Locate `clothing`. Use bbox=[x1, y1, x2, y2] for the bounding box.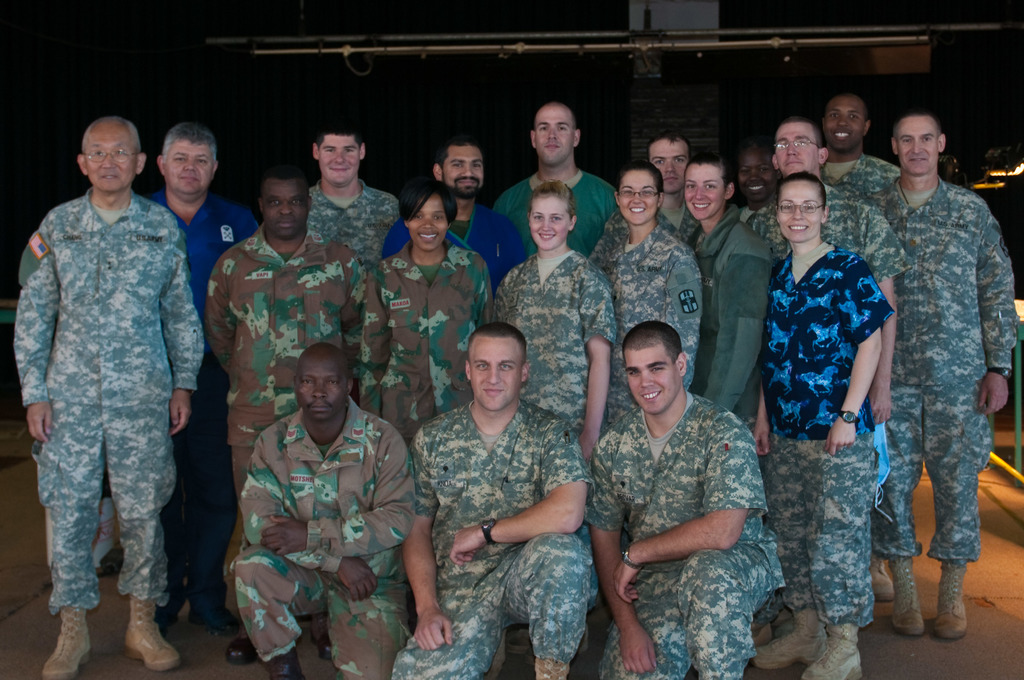
bbox=[488, 168, 620, 261].
